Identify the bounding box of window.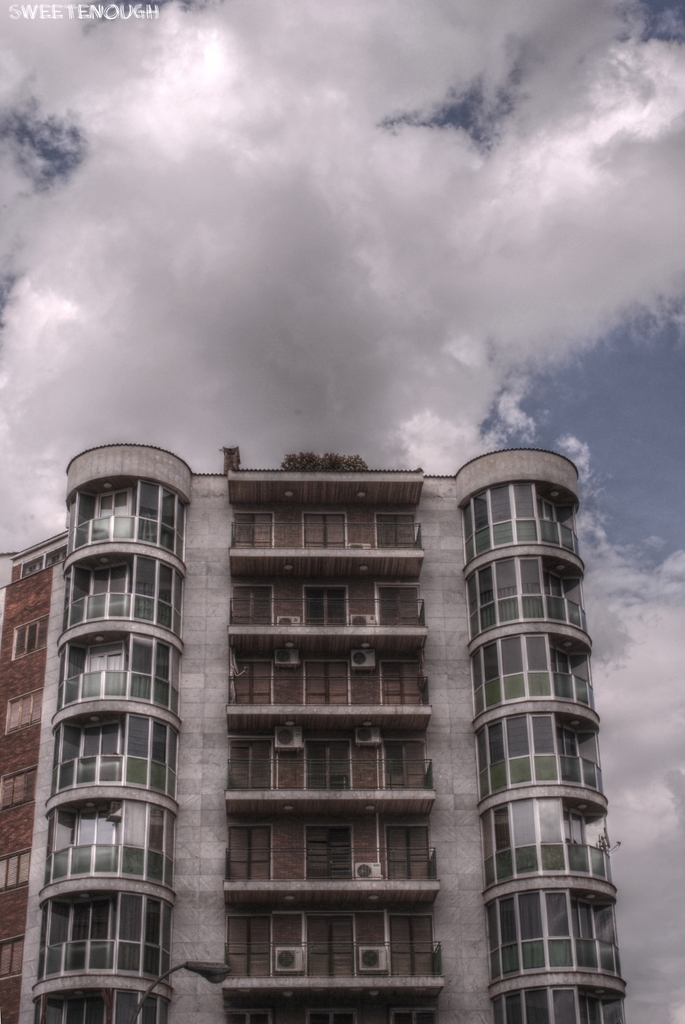
x1=229 y1=659 x2=270 y2=707.
